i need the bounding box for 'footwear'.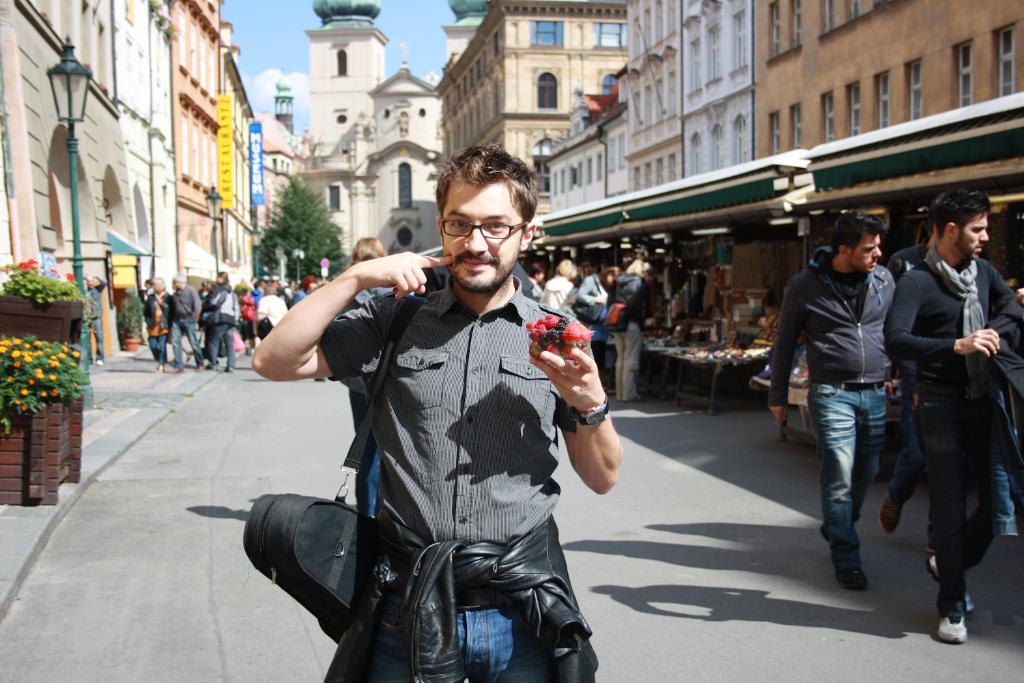
Here it is: left=97, top=359, right=100, bottom=365.
